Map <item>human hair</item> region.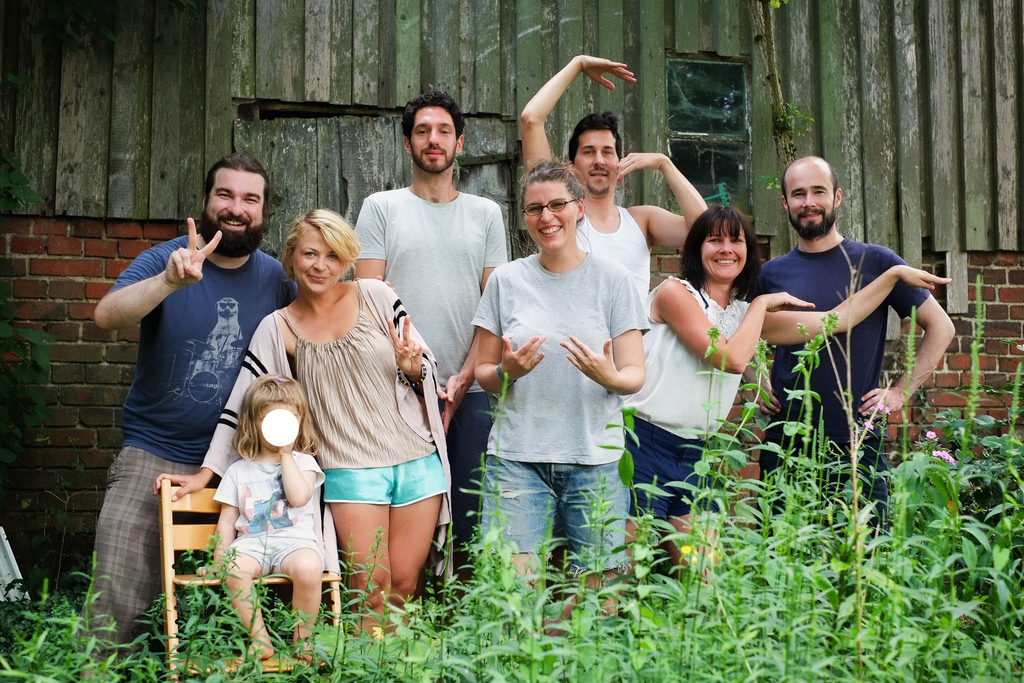
Mapped to {"left": 401, "top": 93, "right": 467, "bottom": 138}.
